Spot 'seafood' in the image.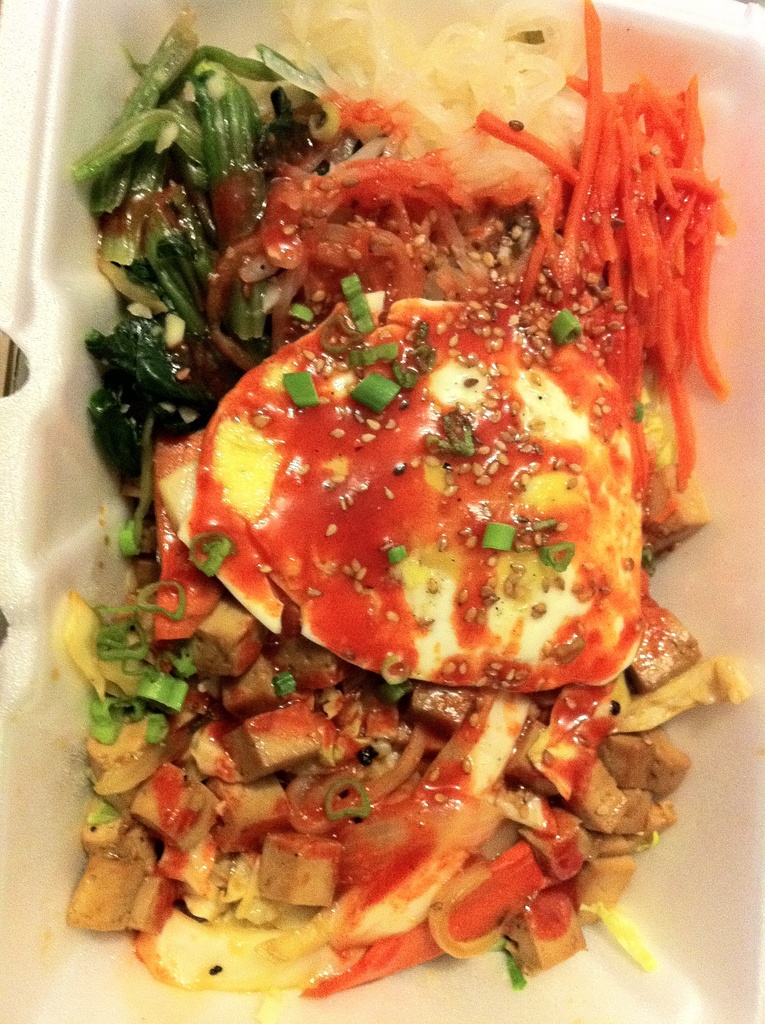
'seafood' found at 179/288/649/694.
